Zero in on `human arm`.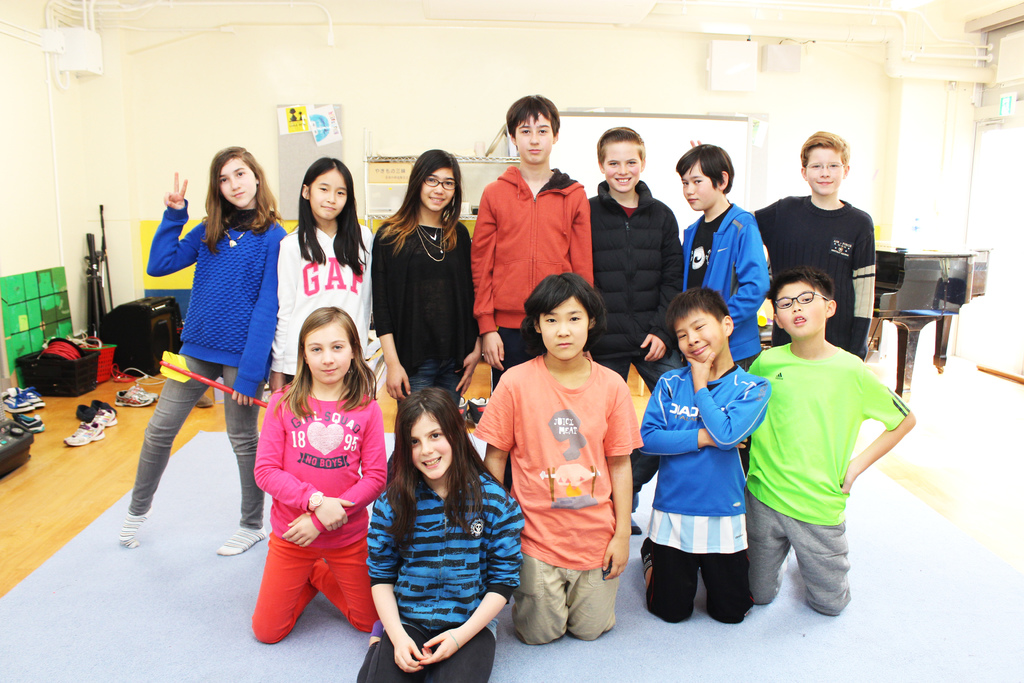
Zeroed in: locate(449, 223, 480, 395).
